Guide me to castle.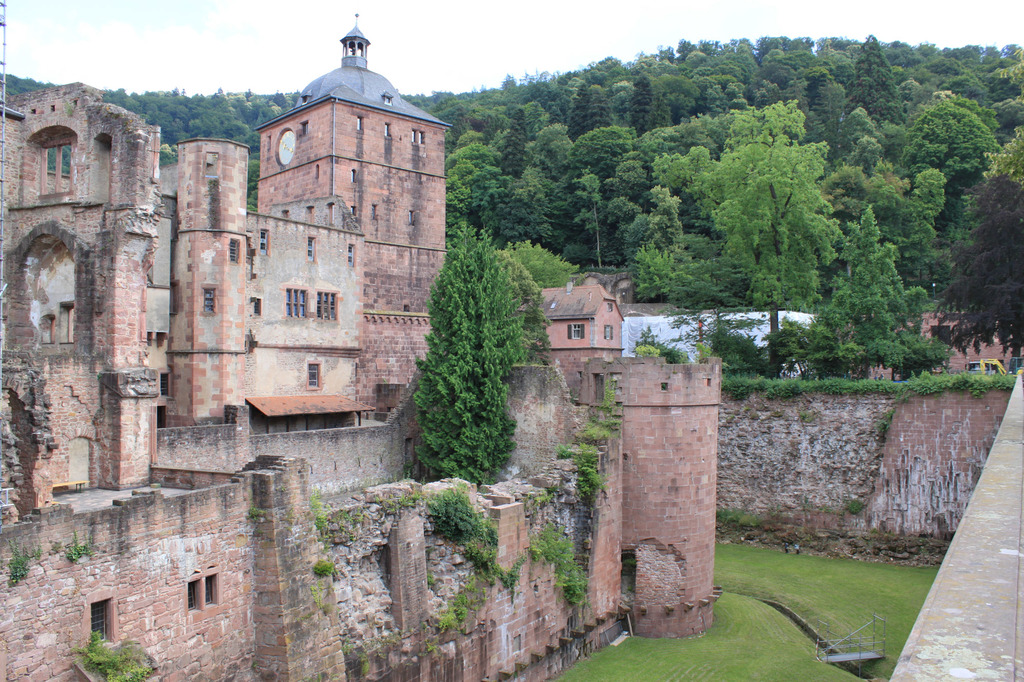
Guidance: <region>3, 3, 765, 613</region>.
